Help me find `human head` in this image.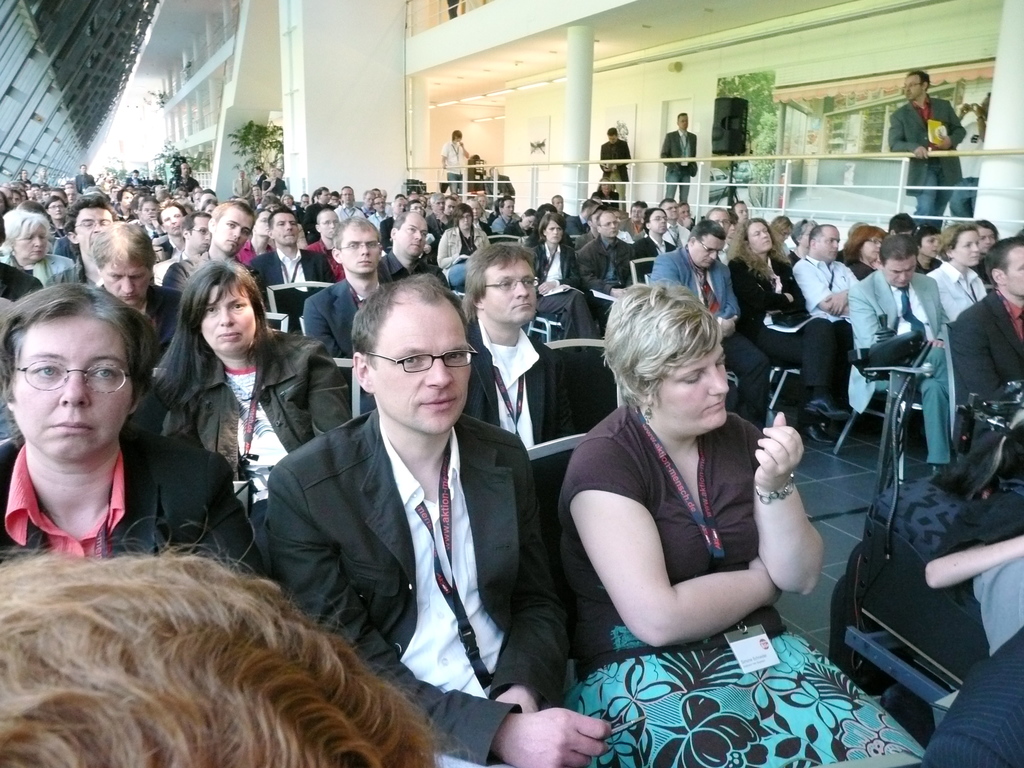
Found it: [796, 218, 820, 246].
